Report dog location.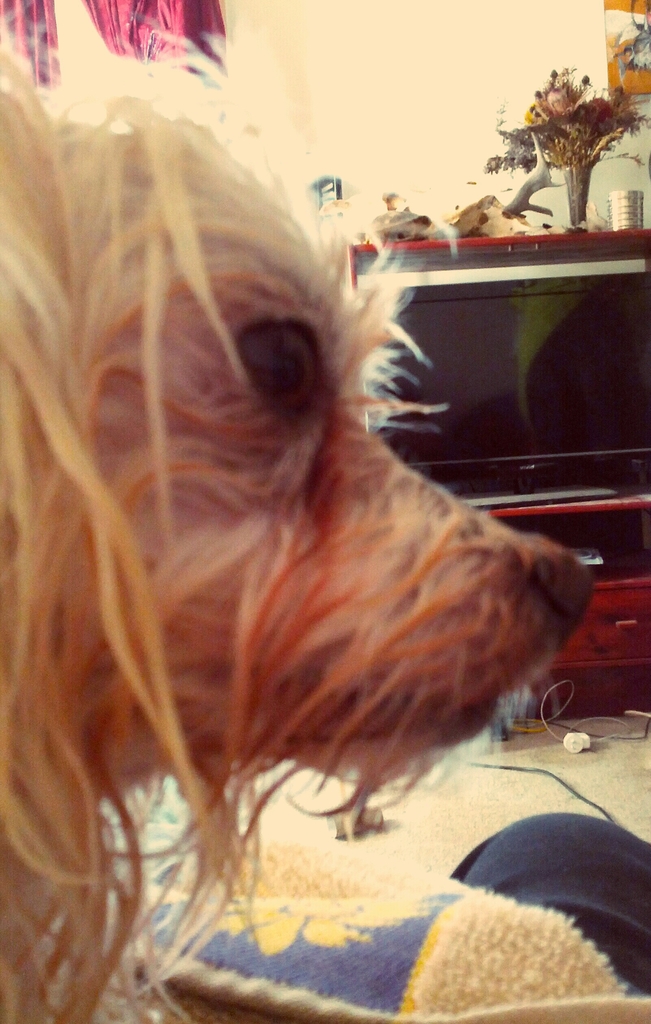
Report: bbox=[0, 35, 598, 1023].
